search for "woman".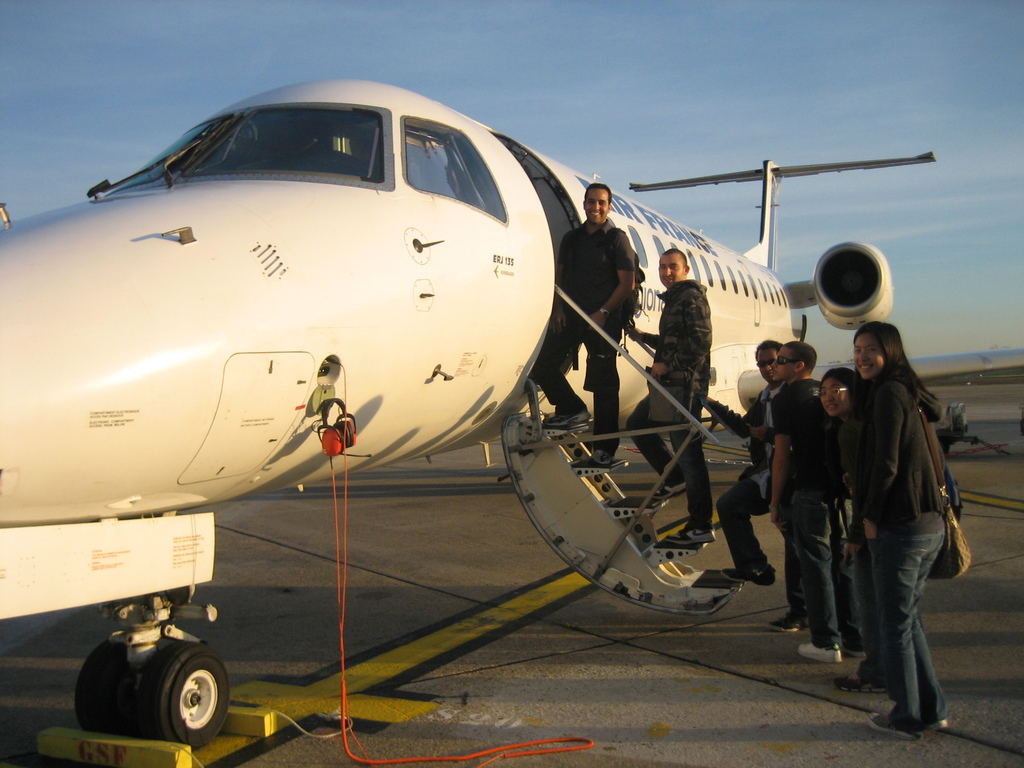
Found at x1=826, y1=302, x2=972, y2=739.
